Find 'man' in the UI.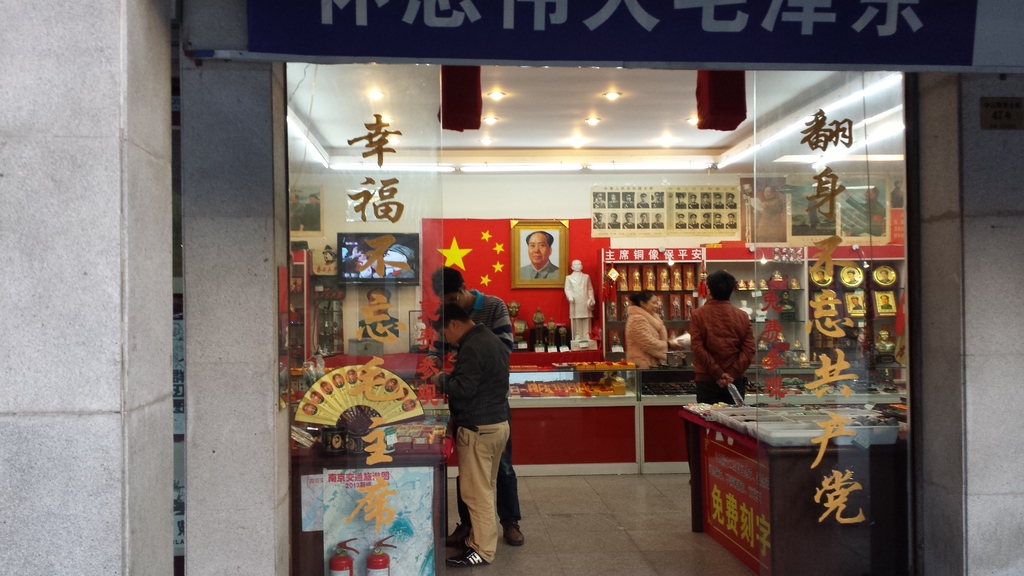
UI element at 637:213:648:228.
